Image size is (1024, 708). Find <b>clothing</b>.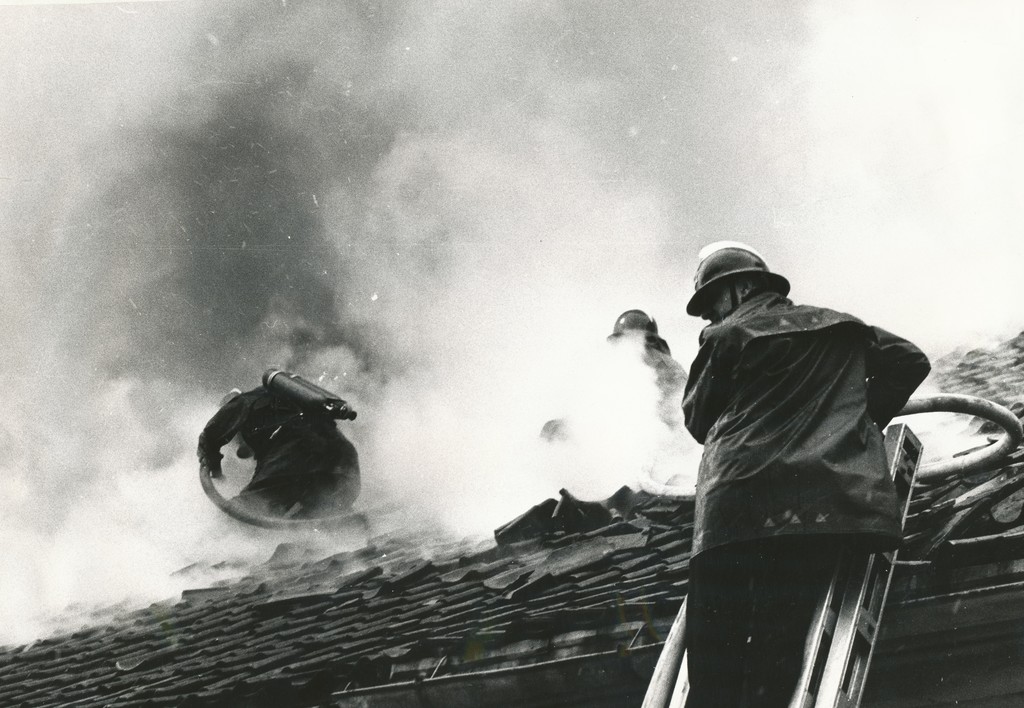
669/278/936/707.
